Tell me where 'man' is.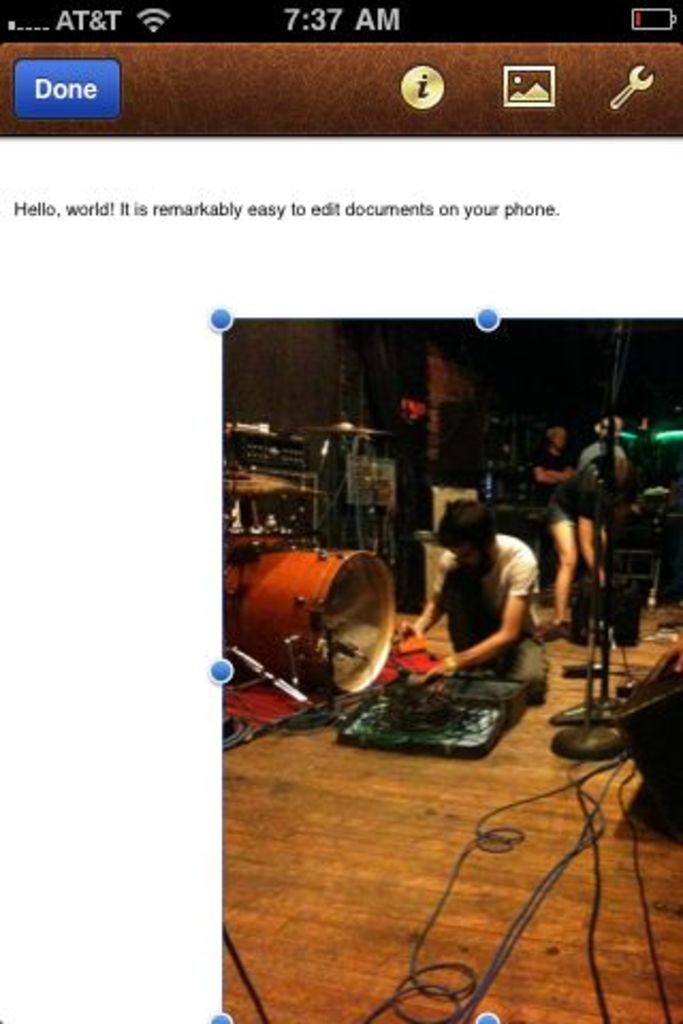
'man' is at bbox(391, 501, 551, 698).
